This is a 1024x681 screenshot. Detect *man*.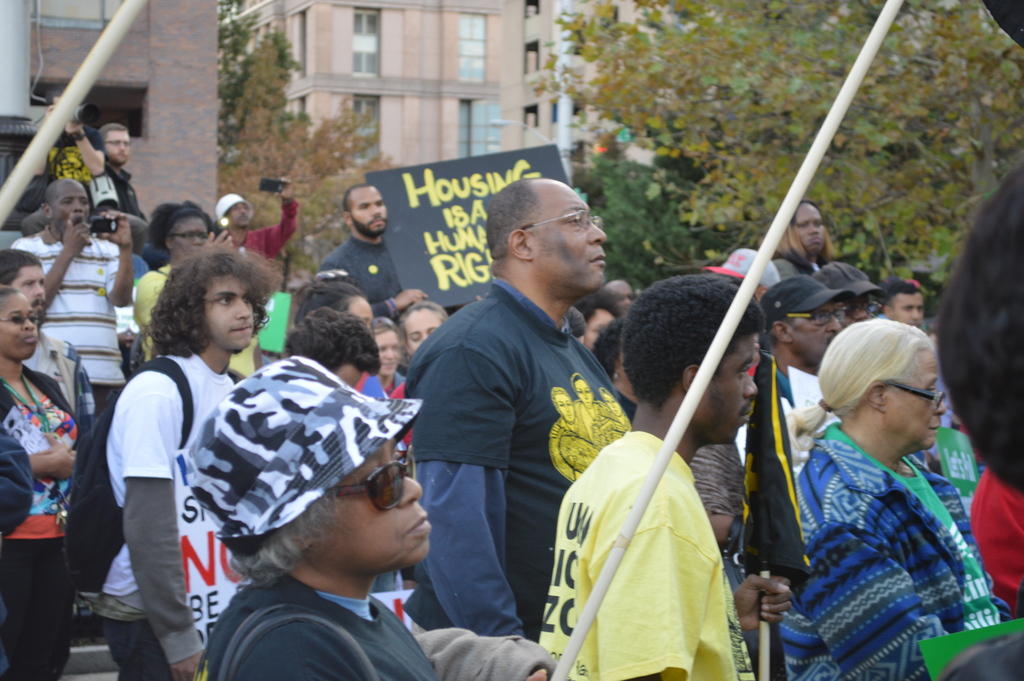
BBox(558, 270, 803, 680).
